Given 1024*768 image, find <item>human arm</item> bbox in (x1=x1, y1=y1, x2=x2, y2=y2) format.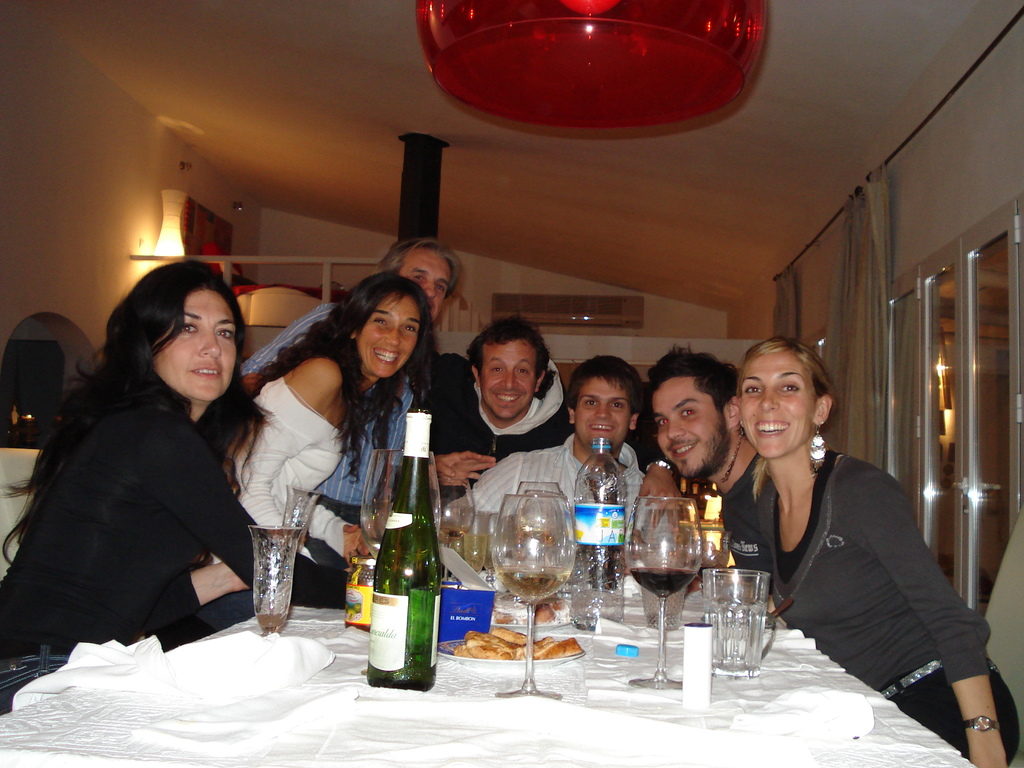
(x1=436, y1=452, x2=493, y2=484).
